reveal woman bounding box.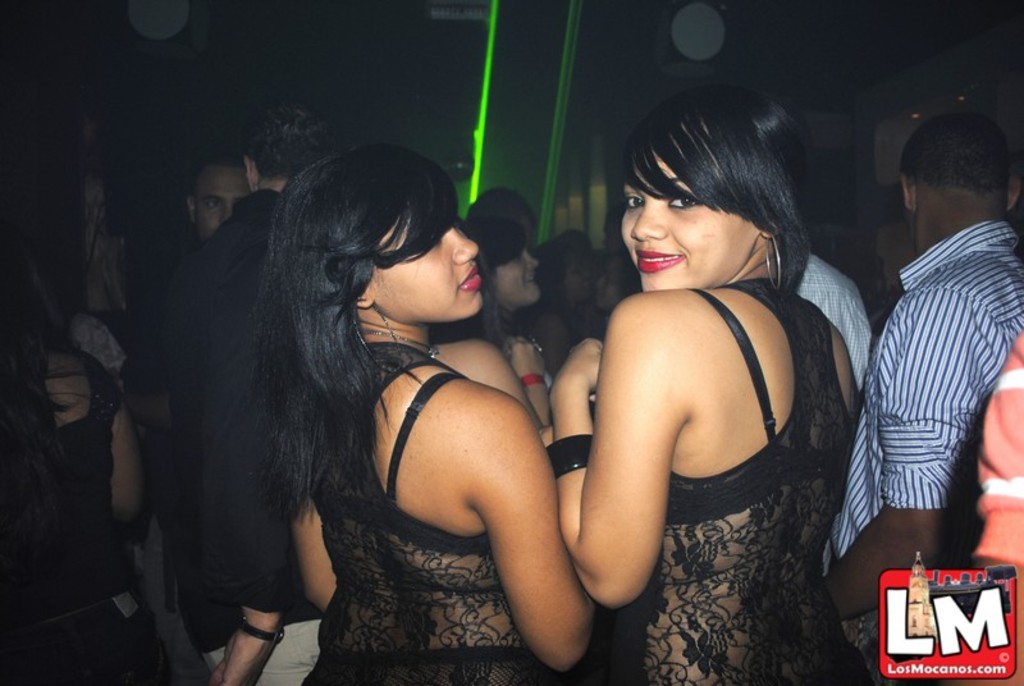
Revealed: bbox=[433, 218, 548, 438].
